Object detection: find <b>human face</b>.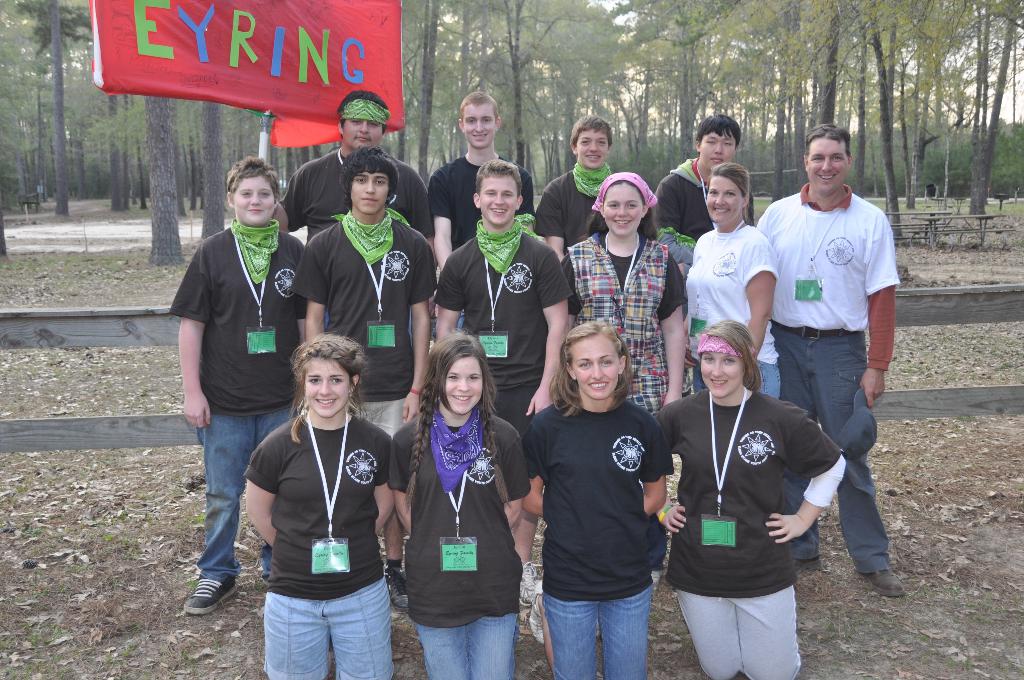
{"left": 708, "top": 172, "right": 739, "bottom": 223}.
